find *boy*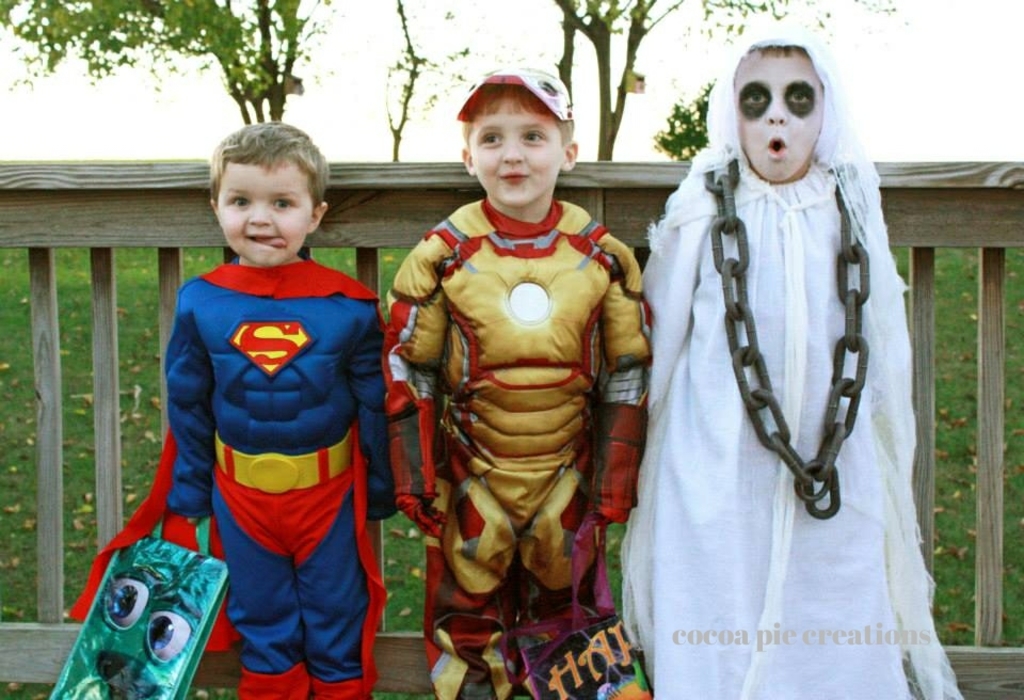
(x1=387, y1=65, x2=653, y2=699)
